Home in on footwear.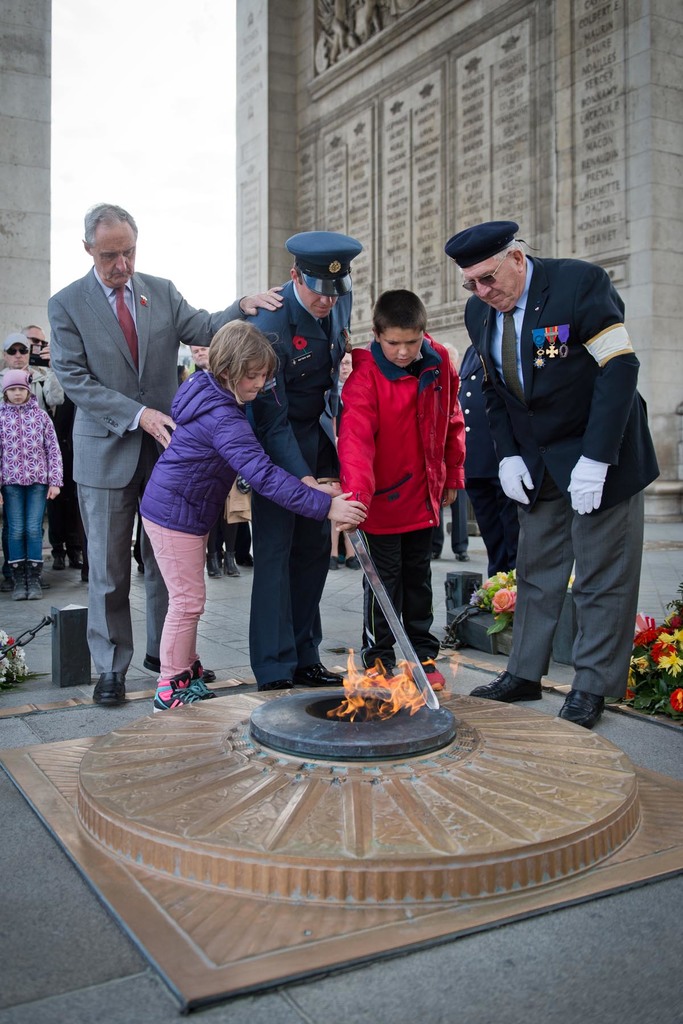
Homed in at 78 563 87 586.
